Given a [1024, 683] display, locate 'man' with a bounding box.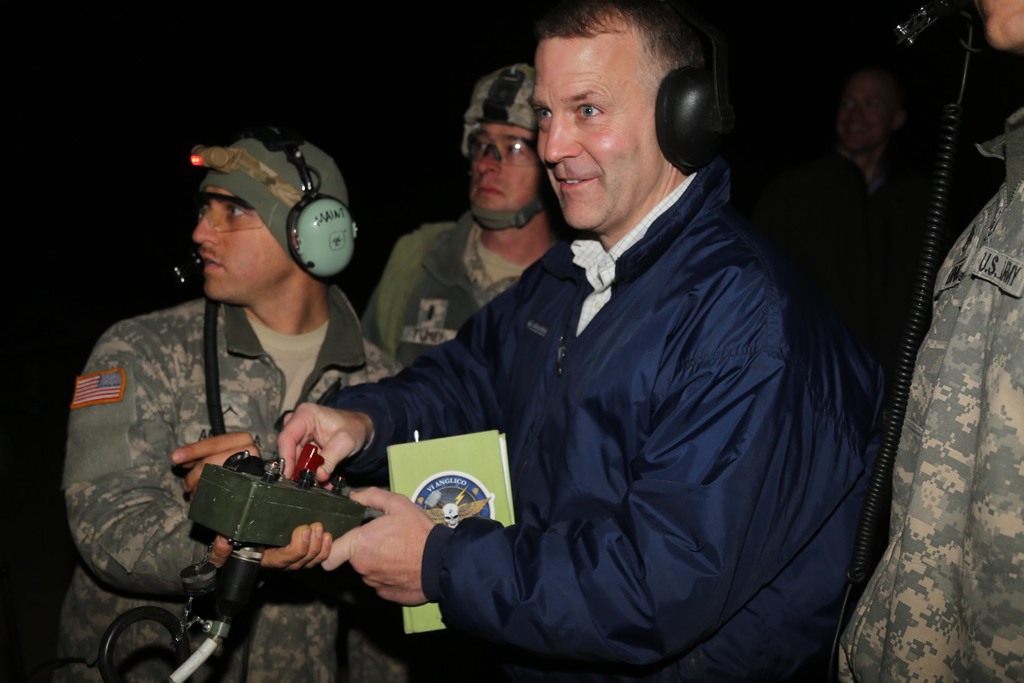
Located: Rect(38, 128, 408, 682).
